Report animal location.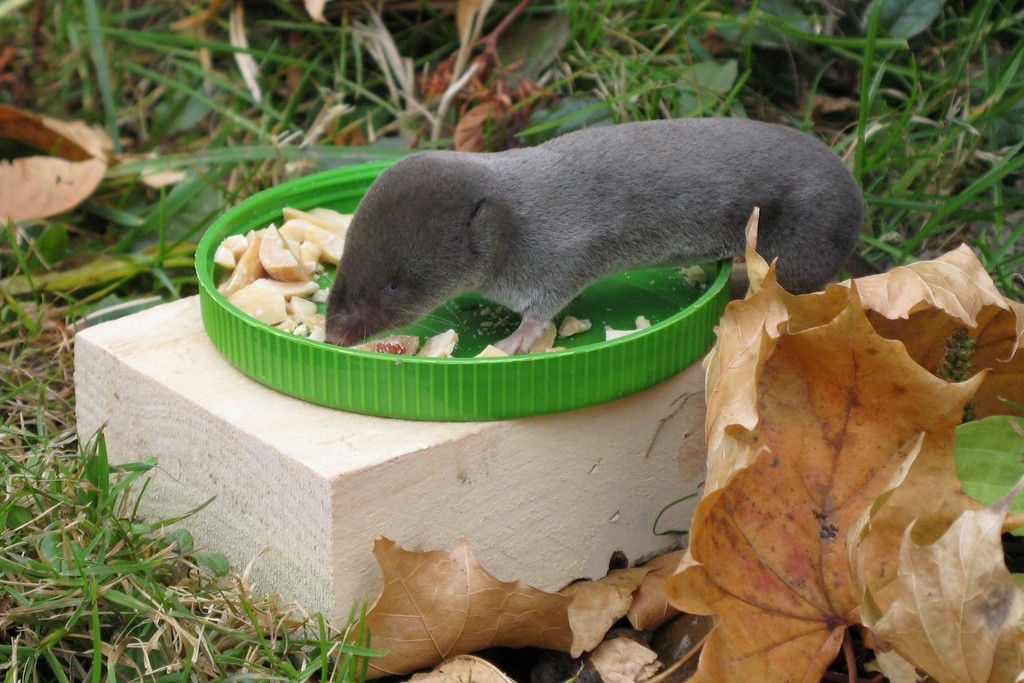
Report: [left=320, top=111, right=871, bottom=352].
